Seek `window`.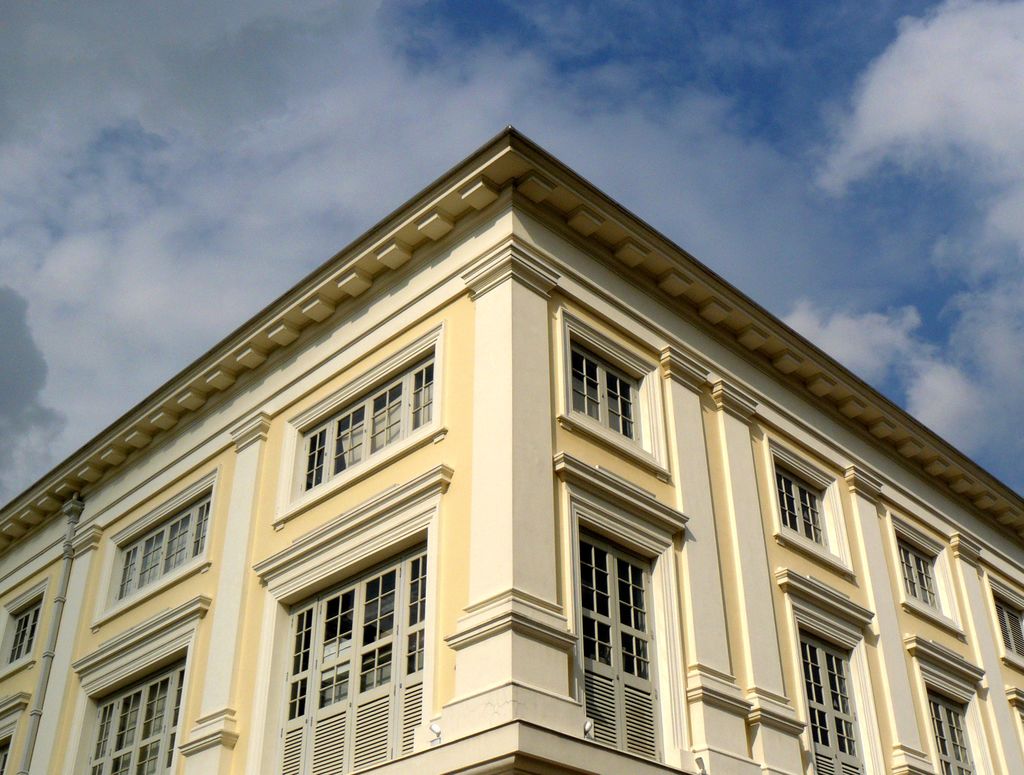
[x1=558, y1=312, x2=670, y2=470].
